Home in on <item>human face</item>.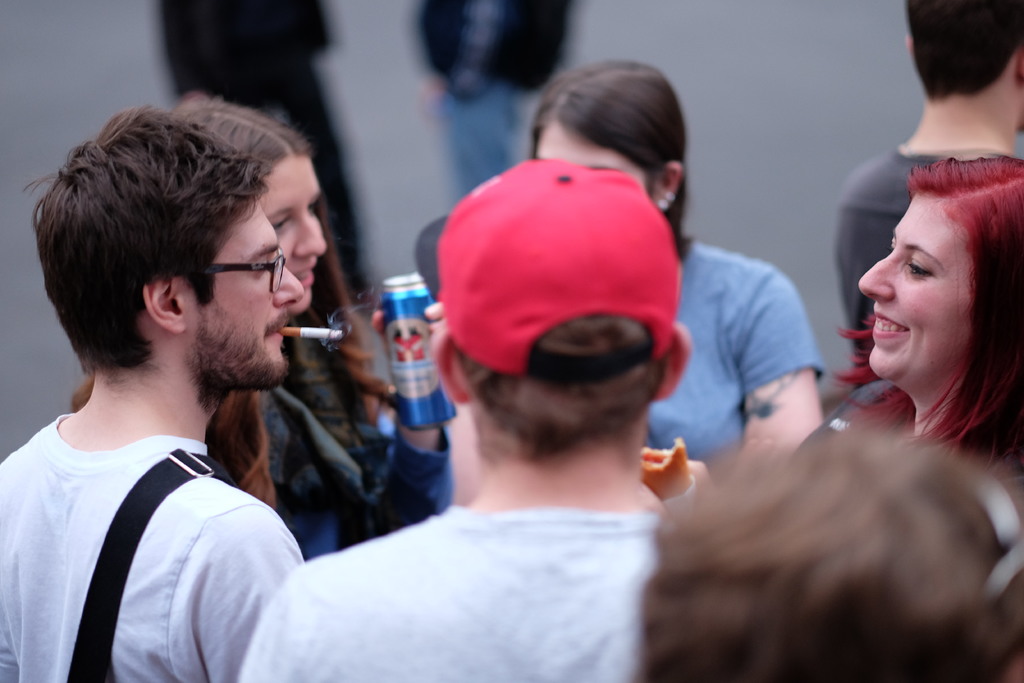
Homed in at Rect(202, 195, 303, 384).
